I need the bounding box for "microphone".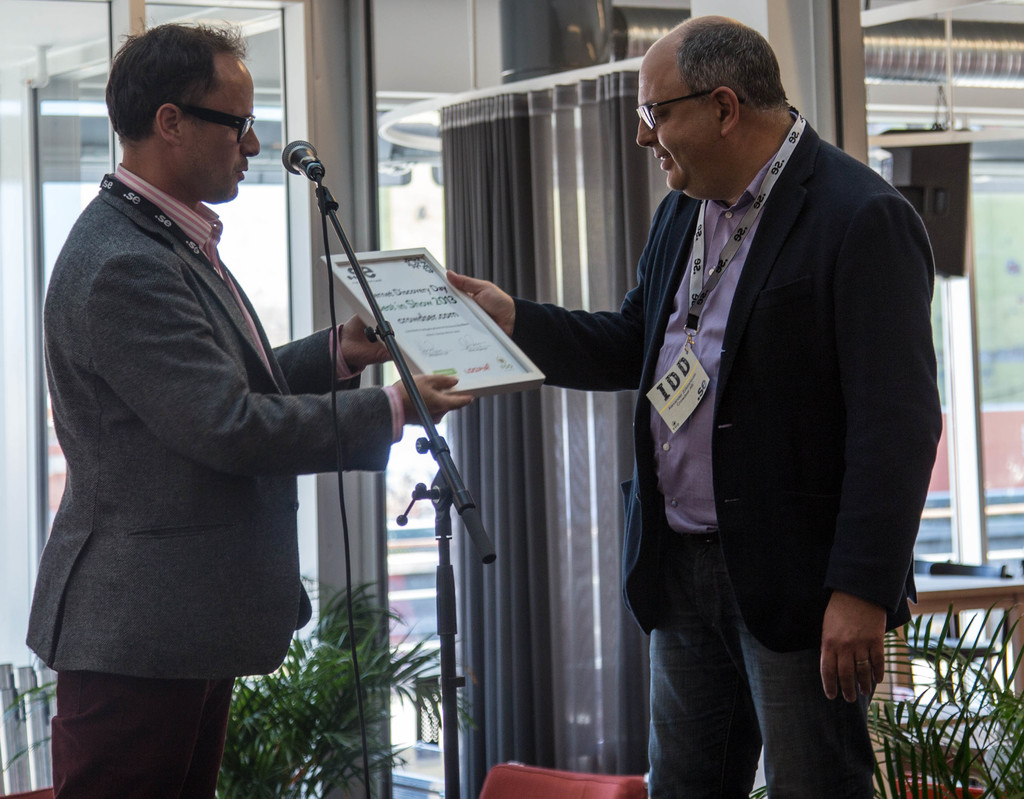
Here it is: select_region(275, 133, 335, 186).
